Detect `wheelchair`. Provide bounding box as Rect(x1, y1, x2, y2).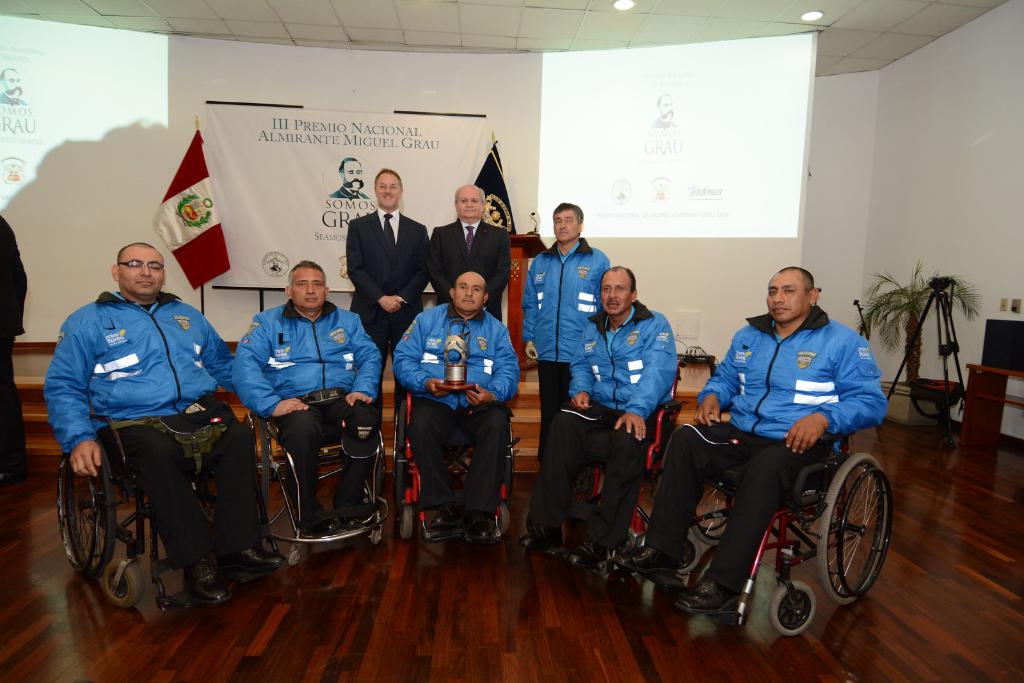
Rect(606, 402, 894, 636).
